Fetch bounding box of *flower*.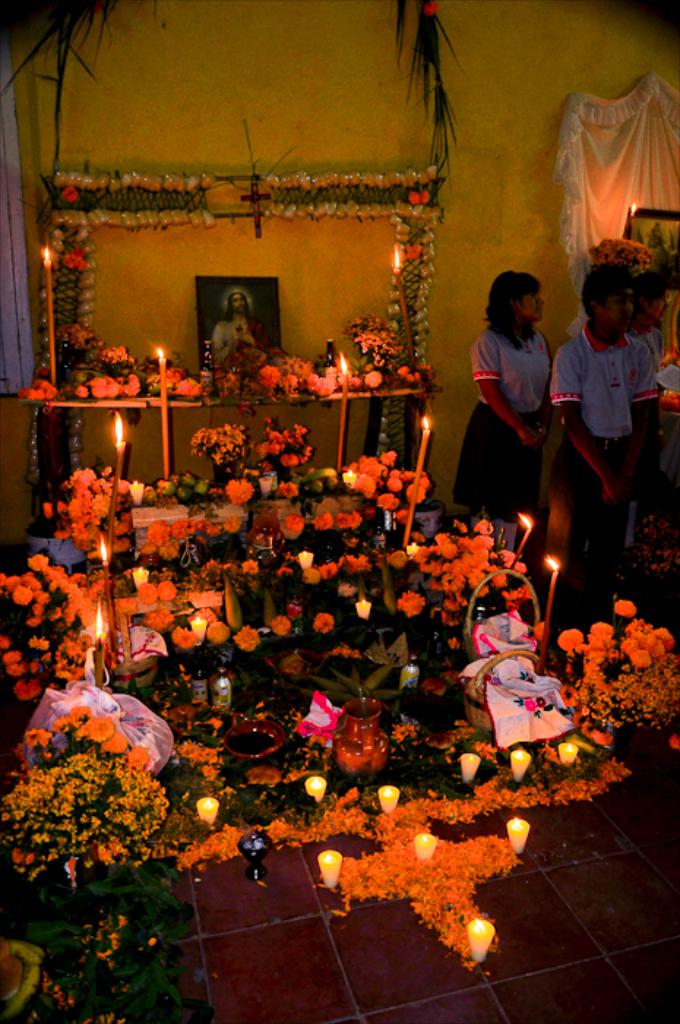
Bbox: l=268, t=610, r=291, b=638.
